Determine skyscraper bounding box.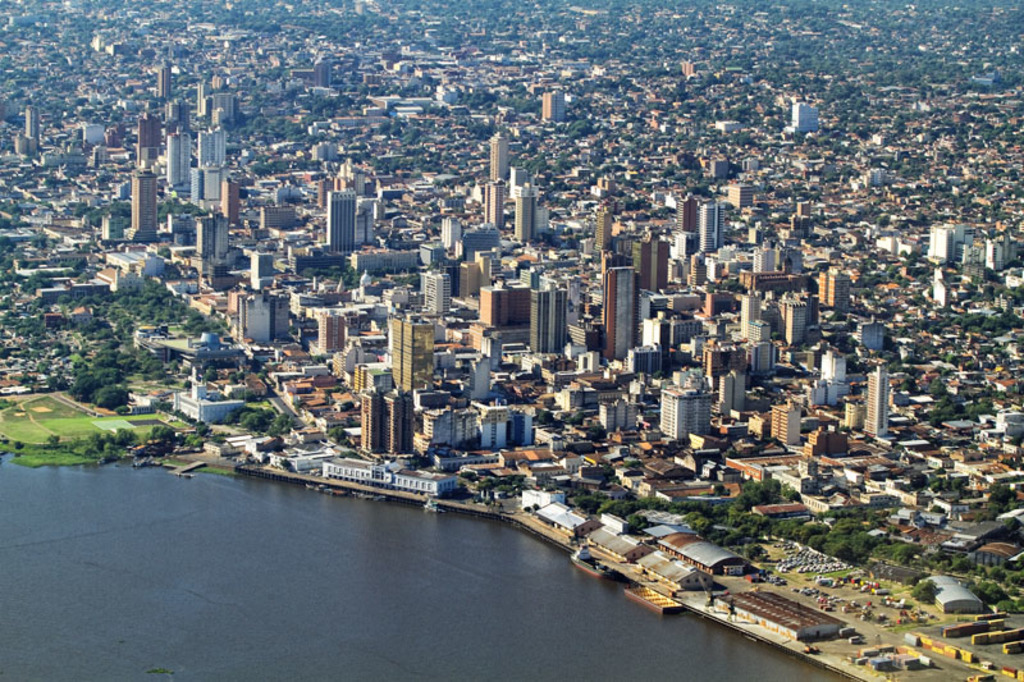
Determined: (681,197,696,239).
